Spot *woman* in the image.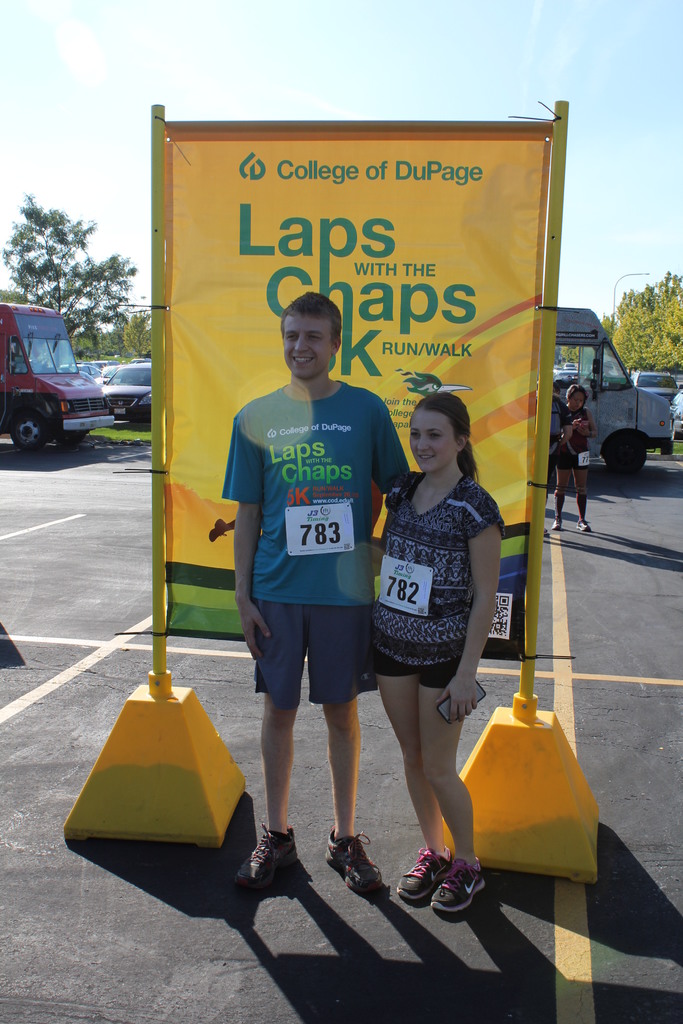
*woman* found at locate(550, 384, 588, 533).
